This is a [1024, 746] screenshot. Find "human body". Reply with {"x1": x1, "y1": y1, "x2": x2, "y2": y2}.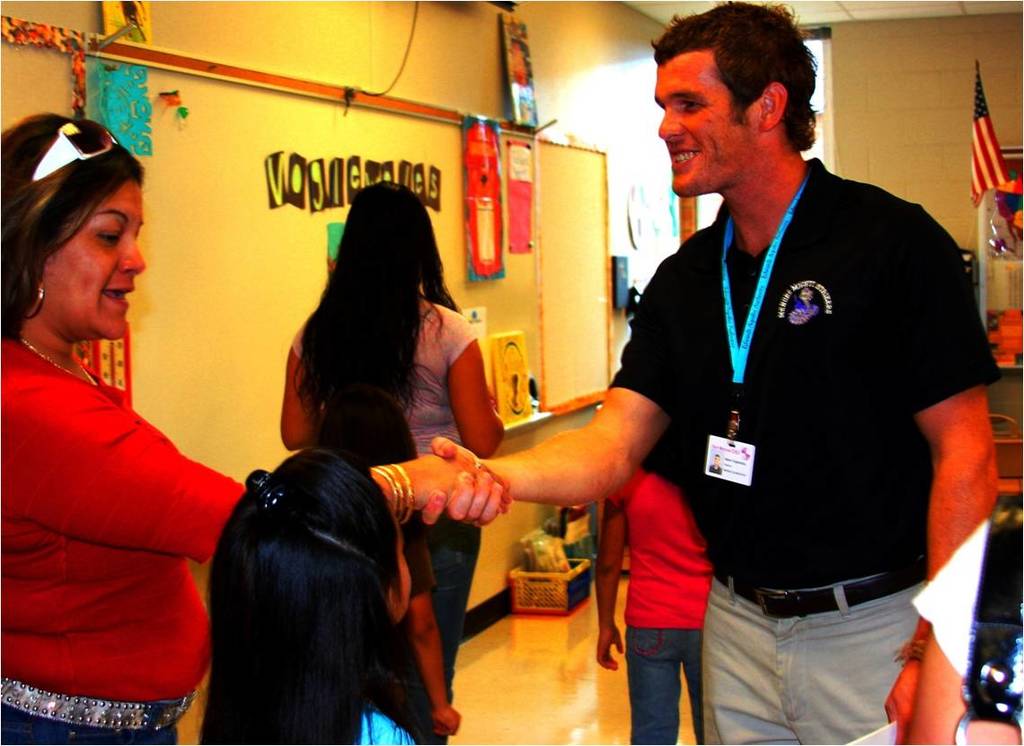
{"x1": 273, "y1": 293, "x2": 507, "y2": 701}.
